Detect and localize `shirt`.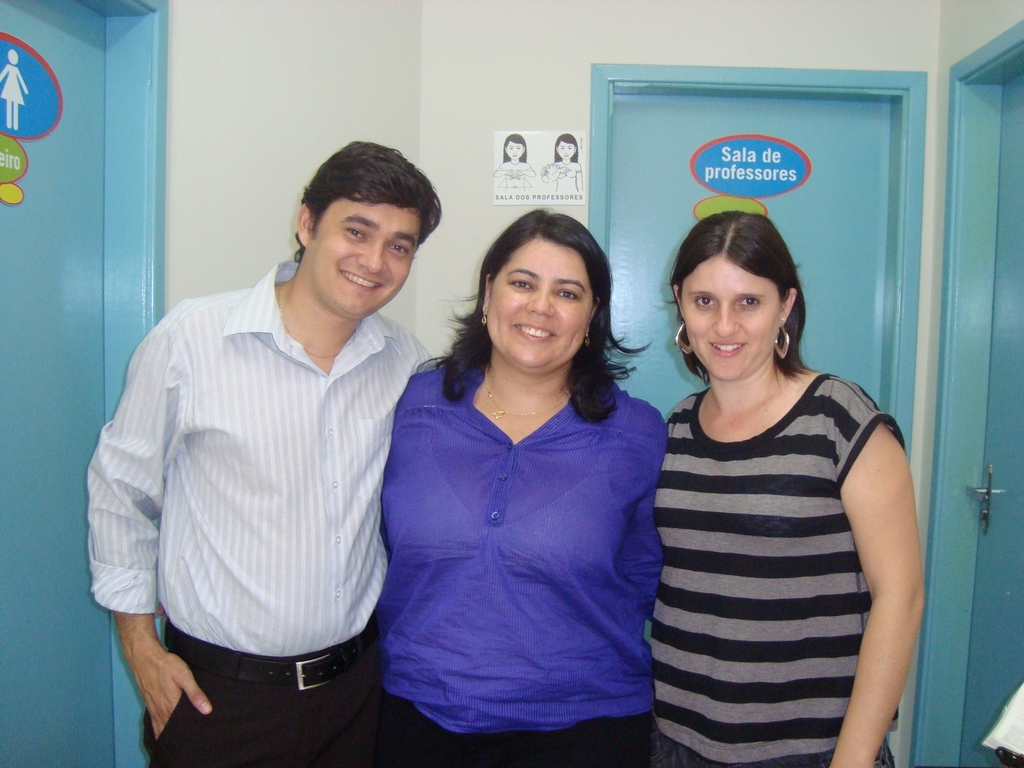
Localized at [82,259,444,660].
